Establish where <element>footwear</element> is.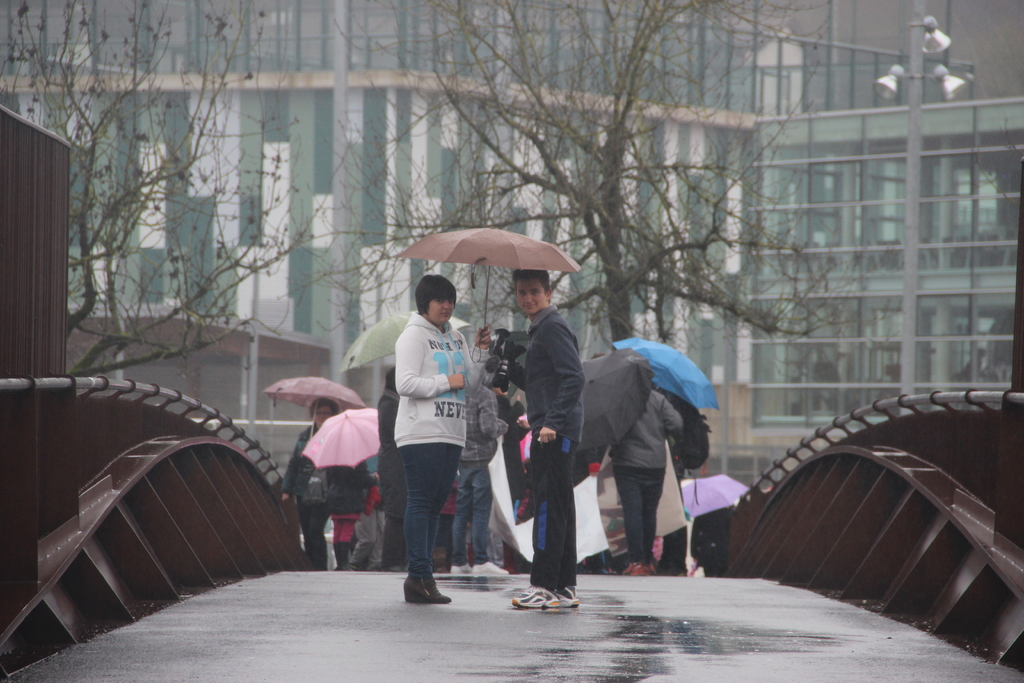
Established at 508:584:563:607.
